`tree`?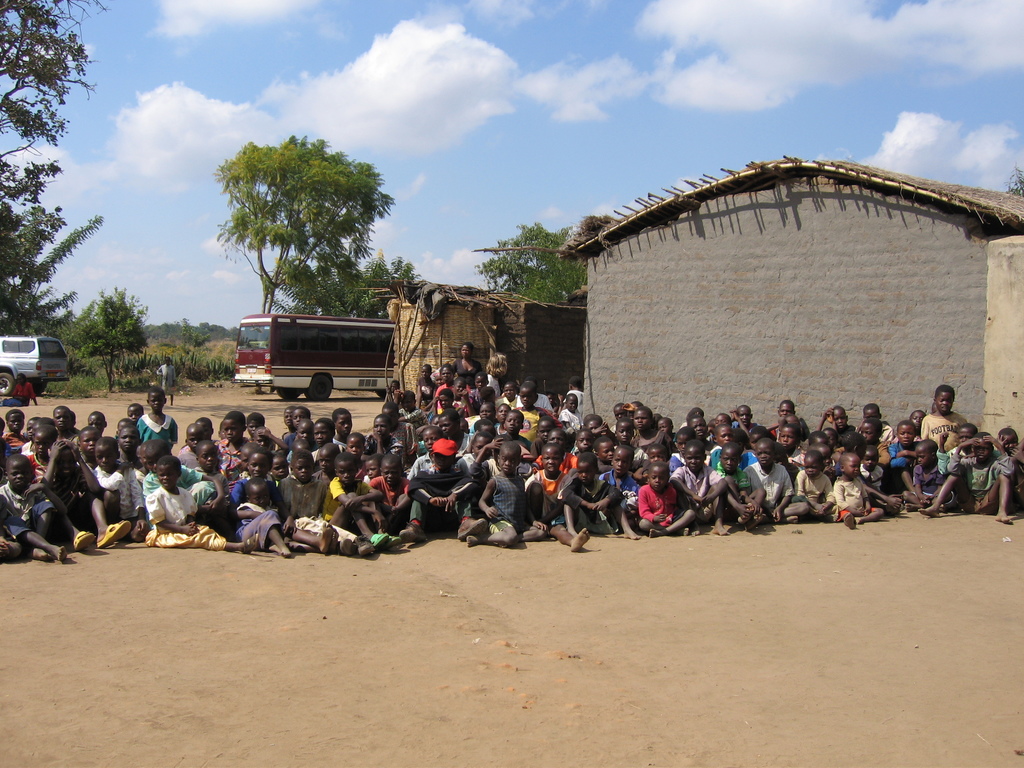
[left=487, top=218, right=590, bottom=321]
